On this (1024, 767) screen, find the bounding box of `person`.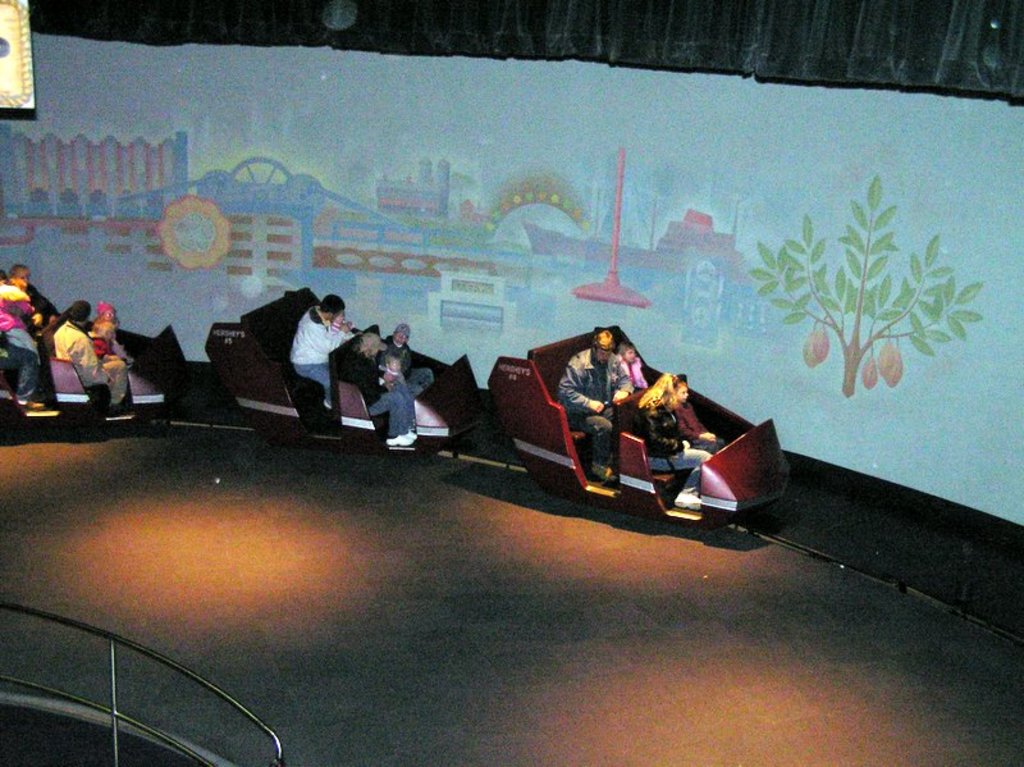
Bounding box: (289, 293, 358, 412).
